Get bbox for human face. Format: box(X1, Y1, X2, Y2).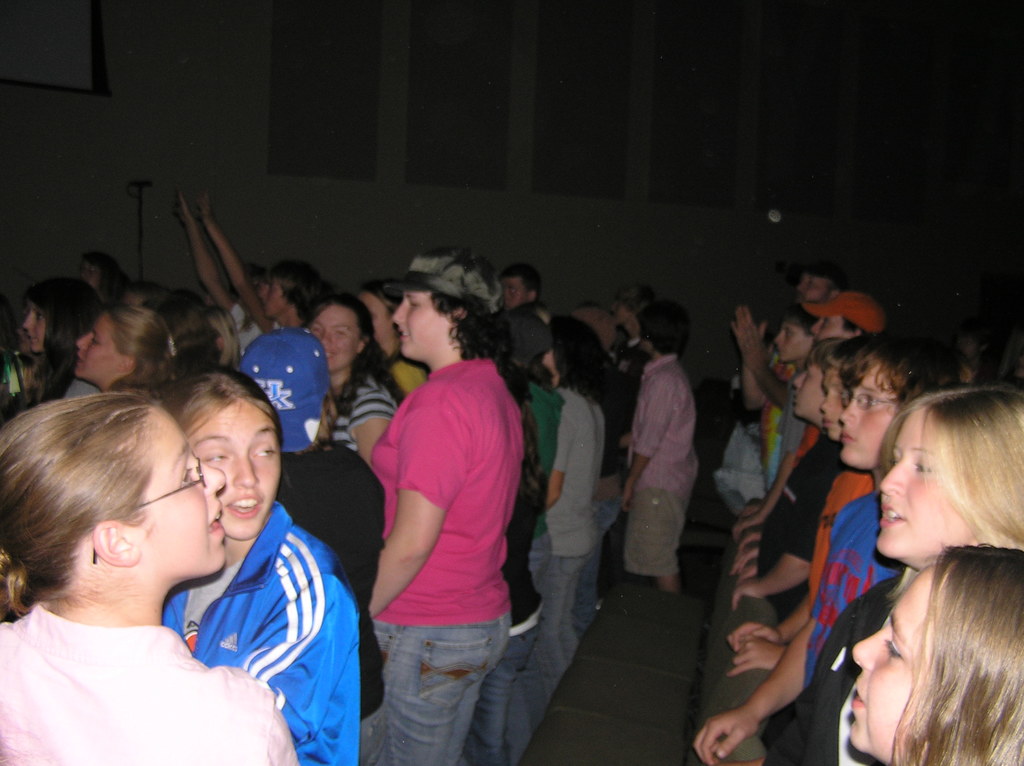
box(875, 408, 958, 554).
